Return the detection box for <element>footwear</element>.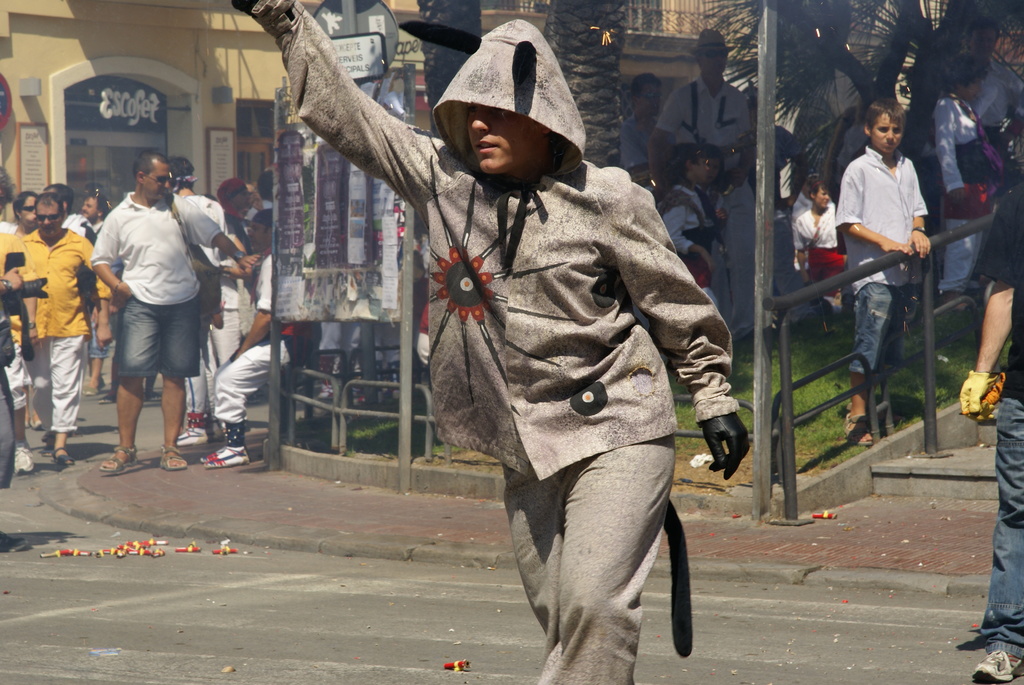
{"left": 11, "top": 438, "right": 32, "bottom": 475}.
